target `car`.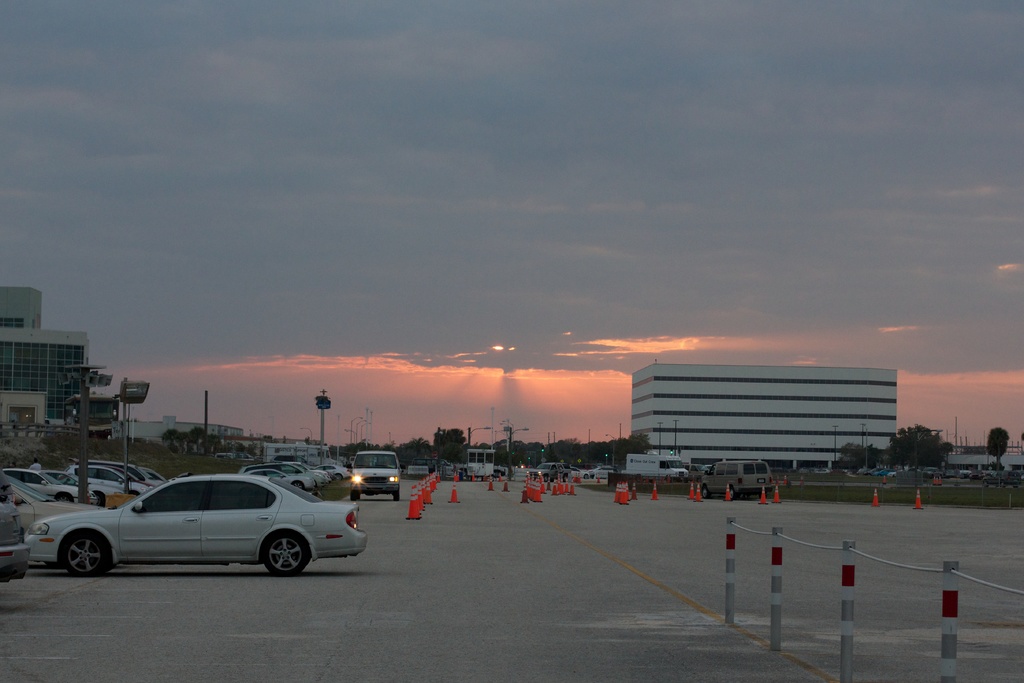
Target region: {"x1": 344, "y1": 449, "x2": 407, "y2": 504}.
